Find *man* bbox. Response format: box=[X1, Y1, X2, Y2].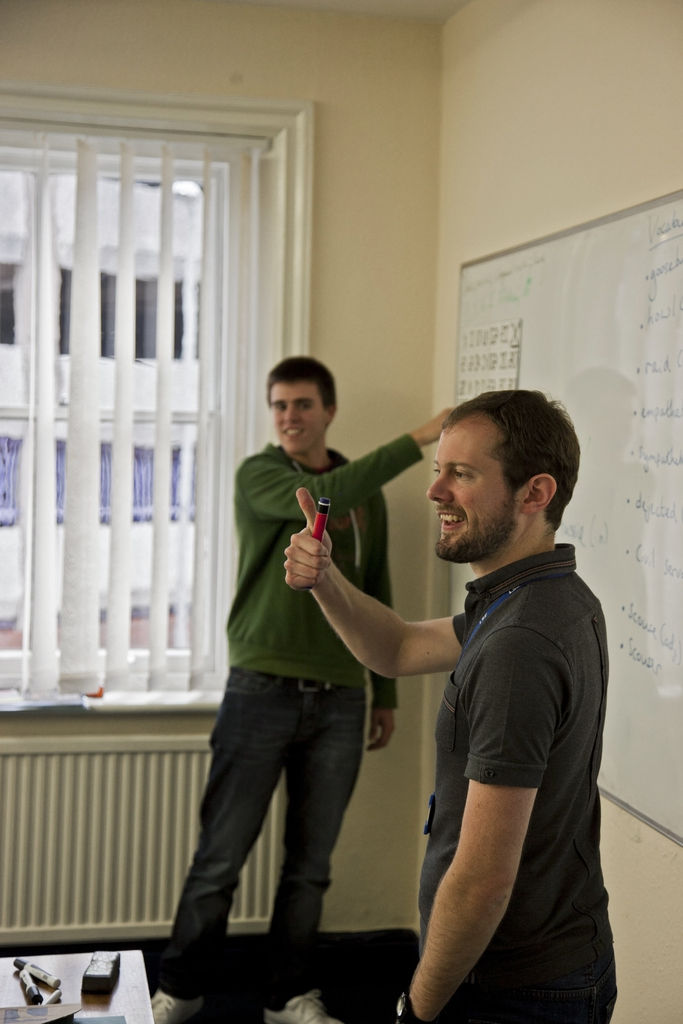
box=[356, 367, 630, 1000].
